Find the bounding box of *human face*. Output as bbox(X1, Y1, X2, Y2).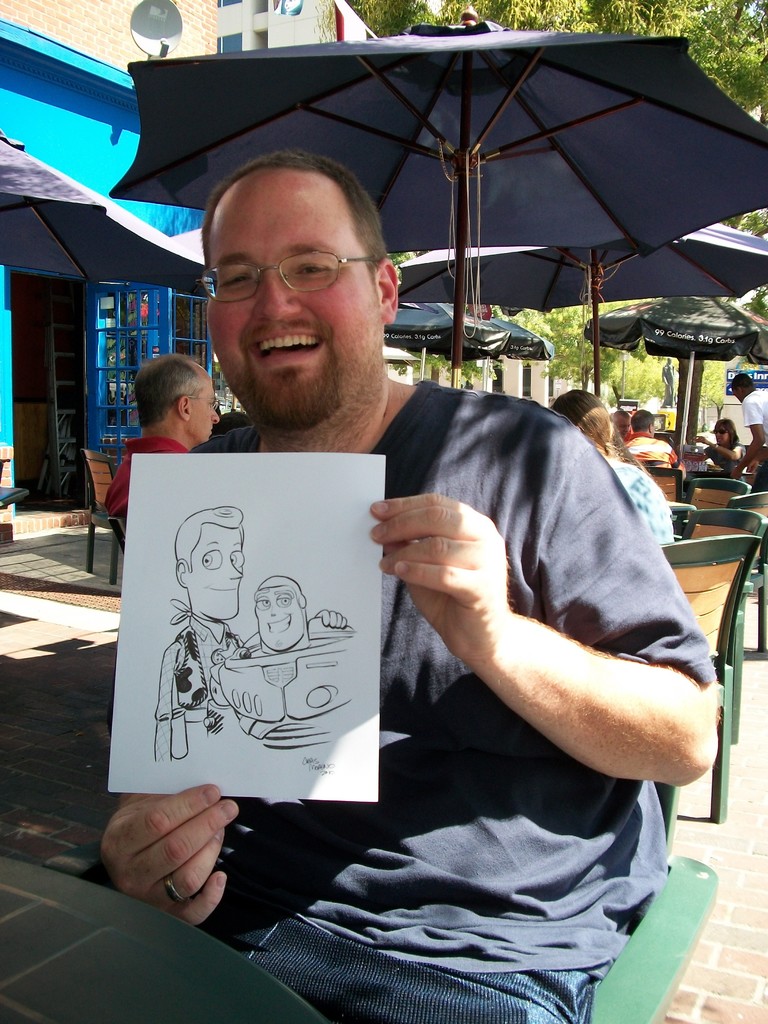
bbox(715, 424, 727, 442).
